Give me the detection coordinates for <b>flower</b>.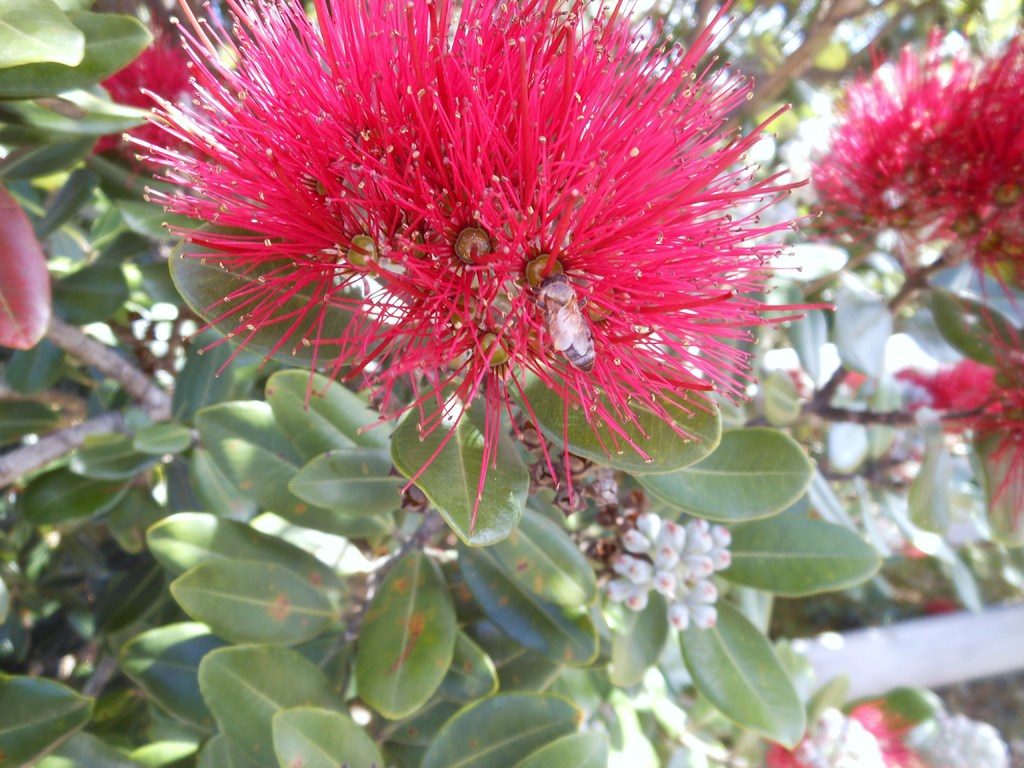
{"left": 763, "top": 701, "right": 912, "bottom": 767}.
